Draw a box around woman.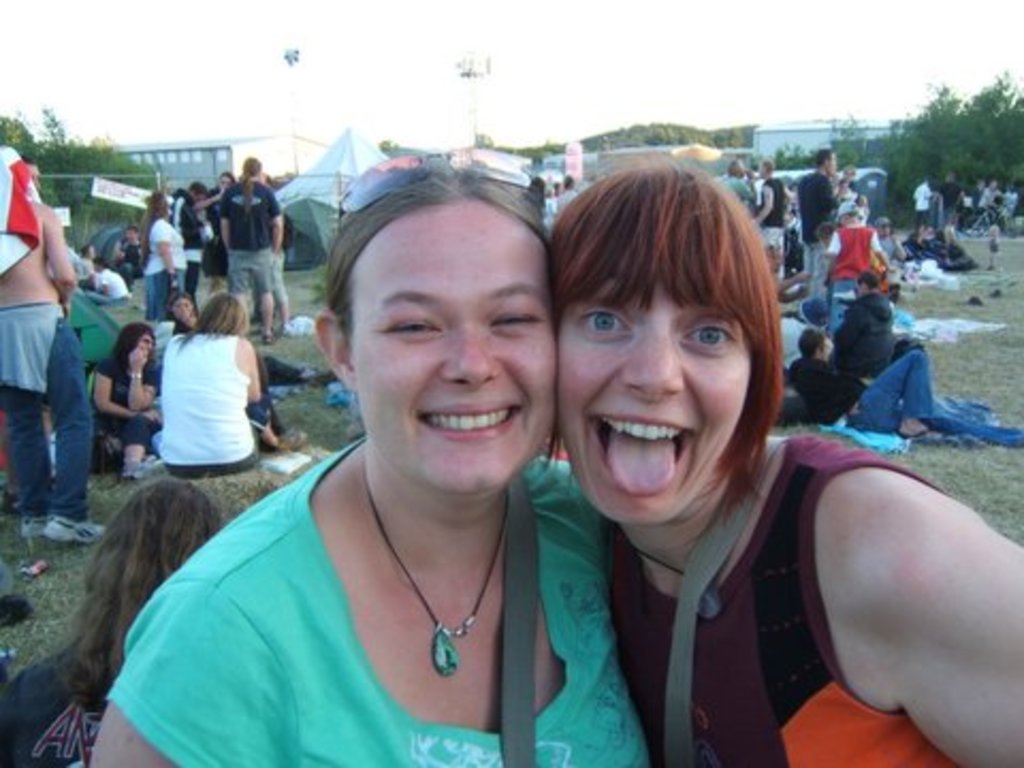
box=[141, 188, 194, 318].
